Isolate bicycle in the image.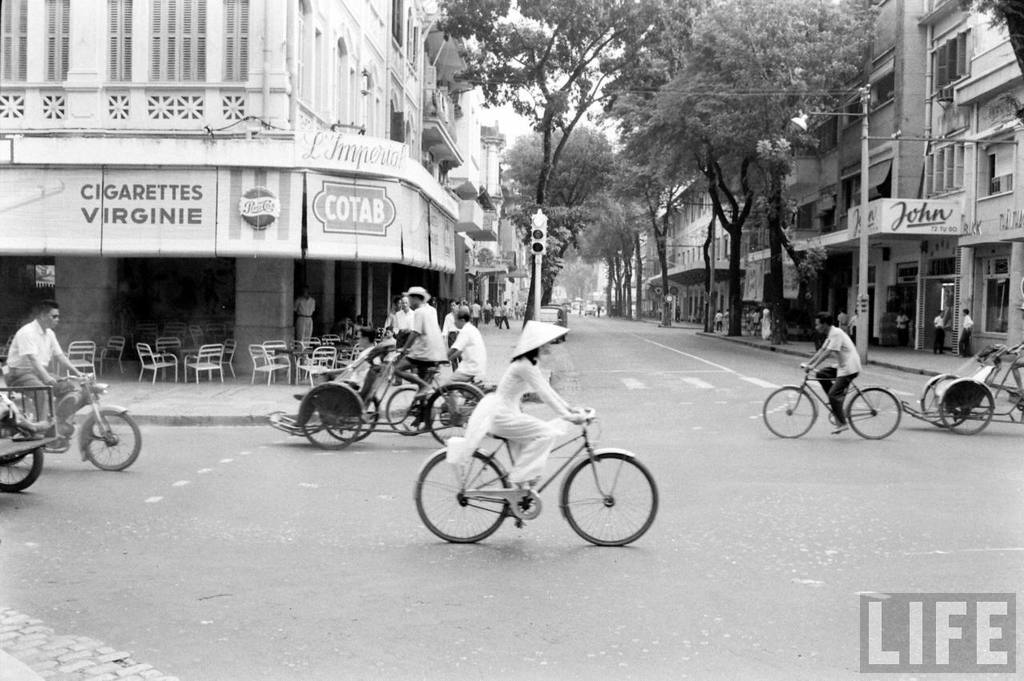
Isolated region: <bbox>402, 407, 658, 560</bbox>.
